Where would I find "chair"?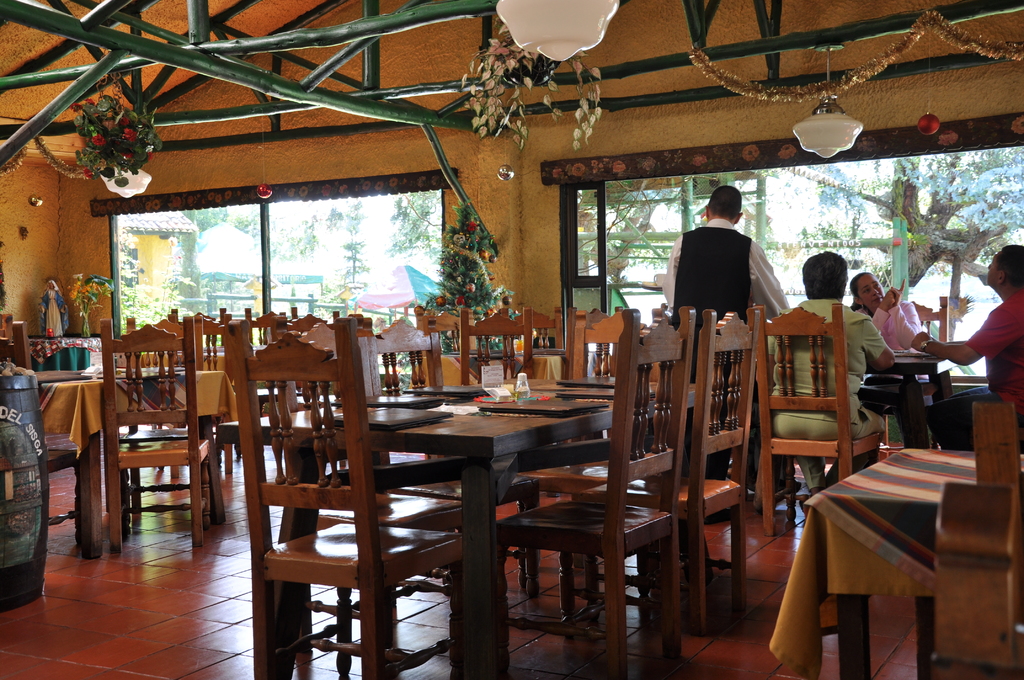
At {"left": 101, "top": 313, "right": 222, "bottom": 547}.
